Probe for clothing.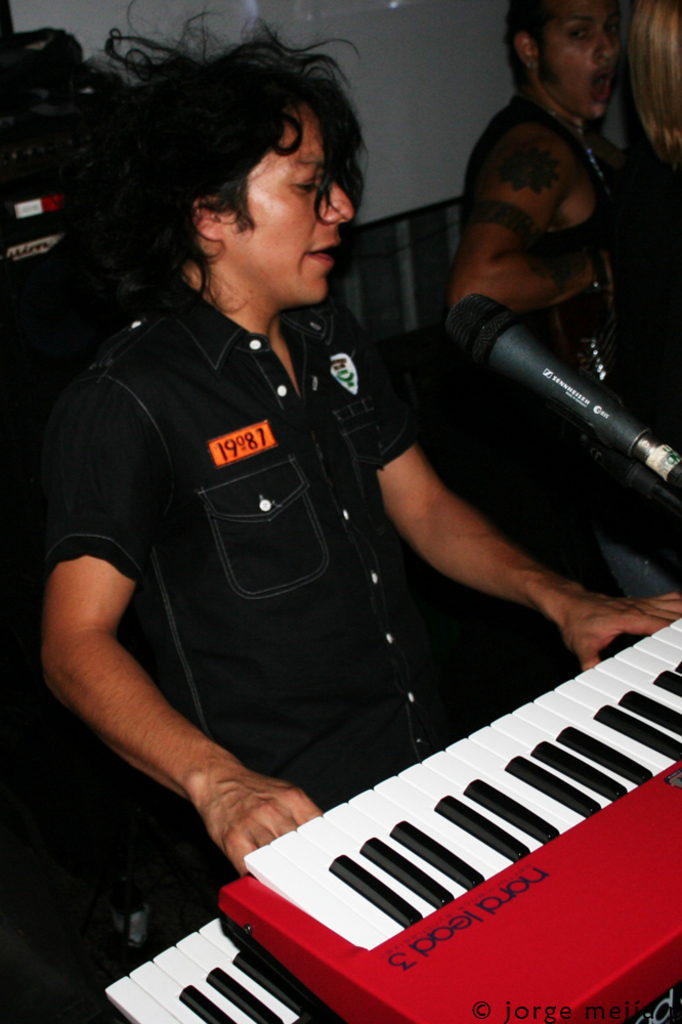
Probe result: left=465, top=91, right=681, bottom=355.
